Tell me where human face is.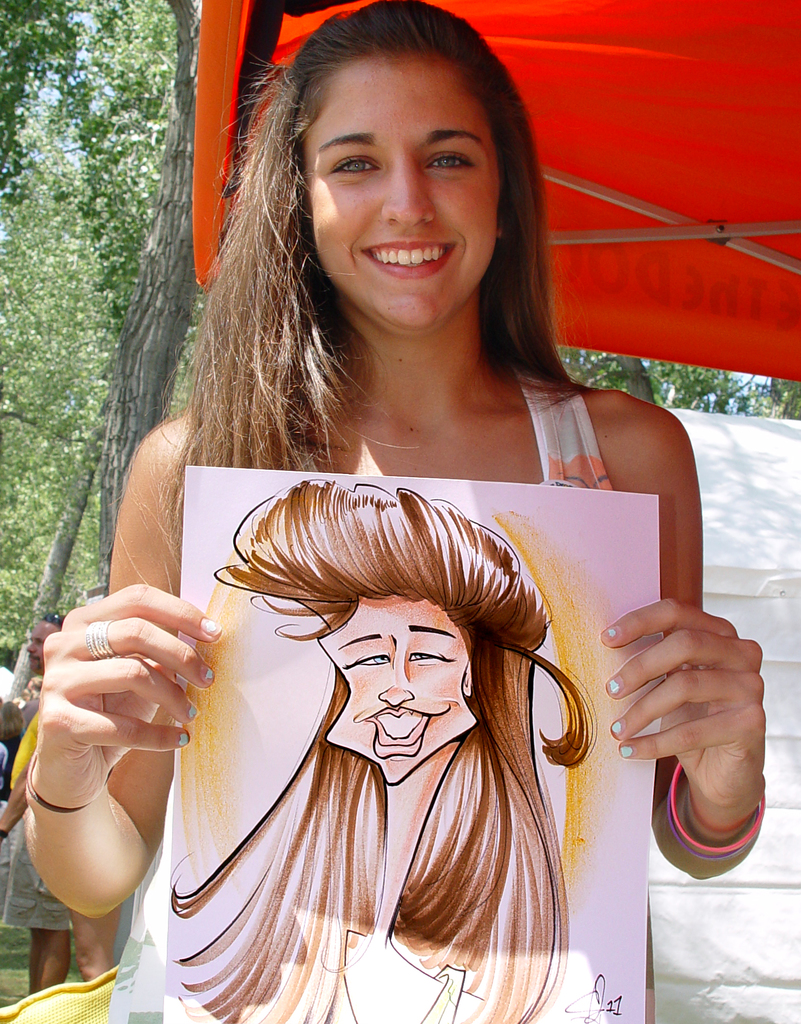
human face is at box=[323, 596, 476, 785].
